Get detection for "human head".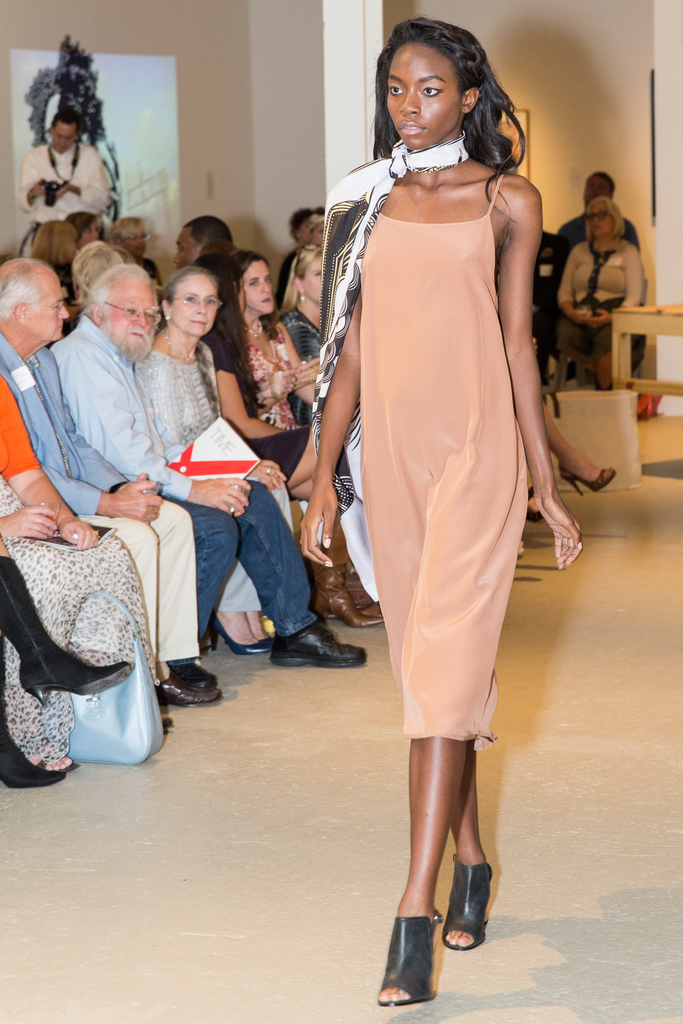
Detection: 308/209/327/248.
